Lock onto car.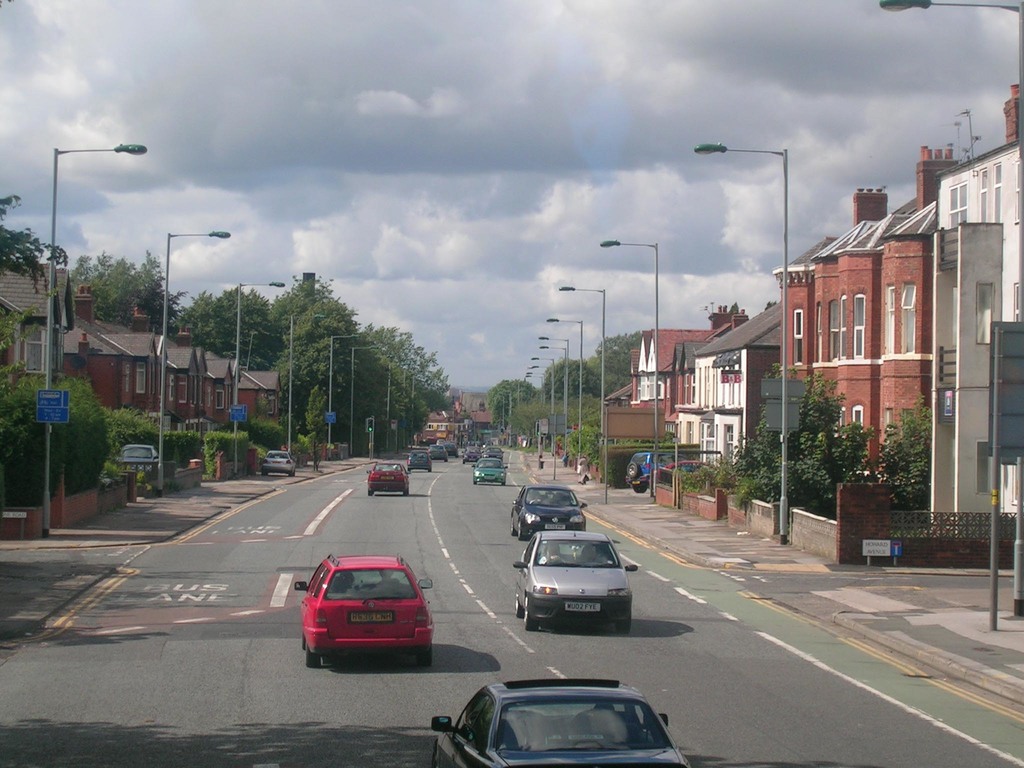
Locked: (508,483,586,543).
